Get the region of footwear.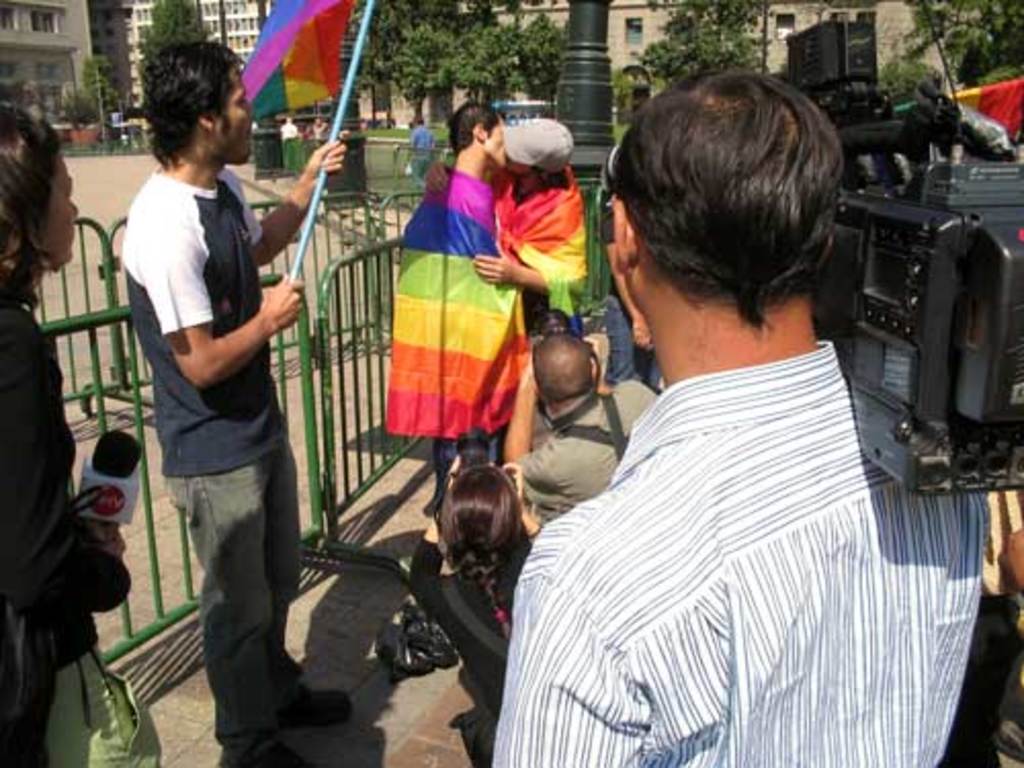
[213,731,311,766].
